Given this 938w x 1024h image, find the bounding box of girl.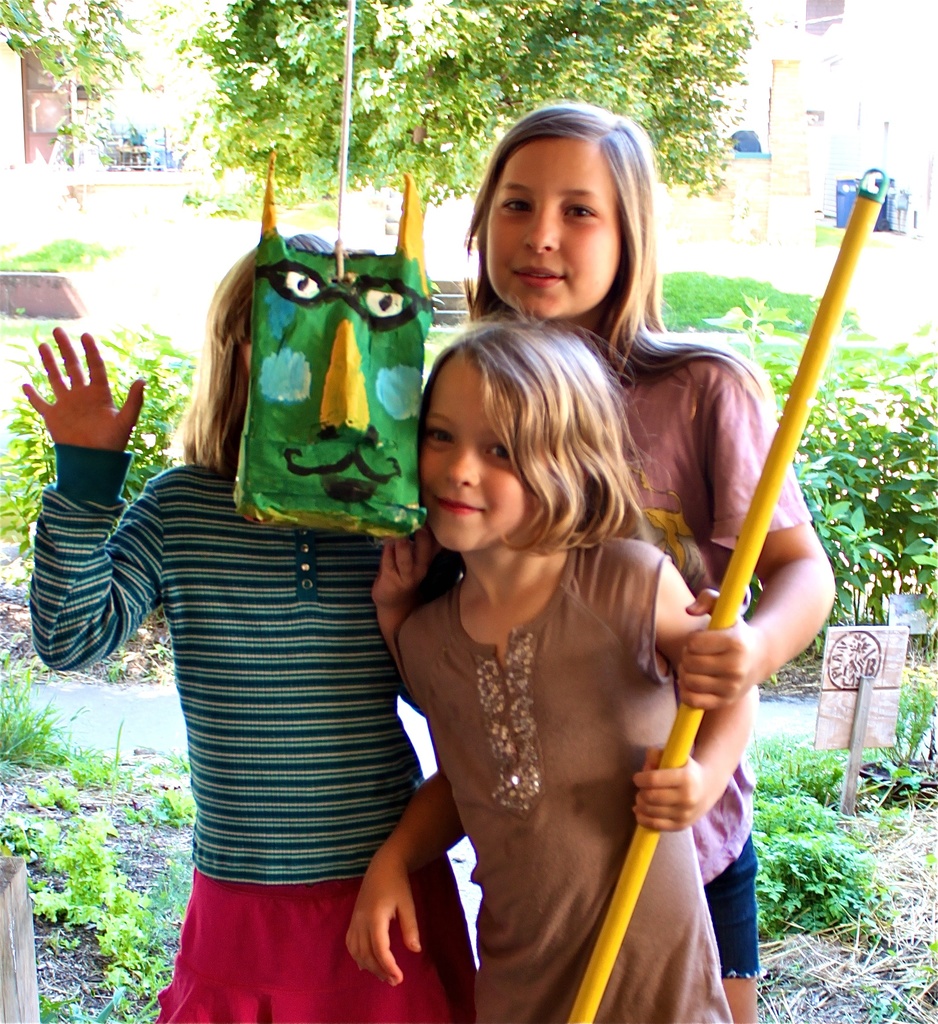
<box>17,249,479,1023</box>.
